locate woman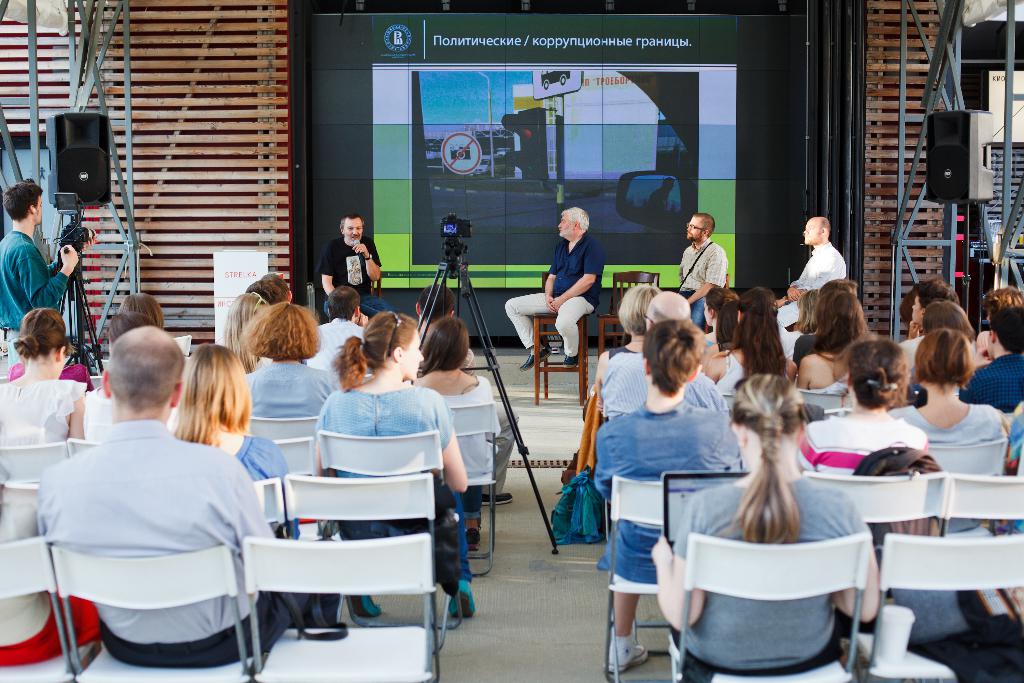
box(0, 313, 89, 461)
